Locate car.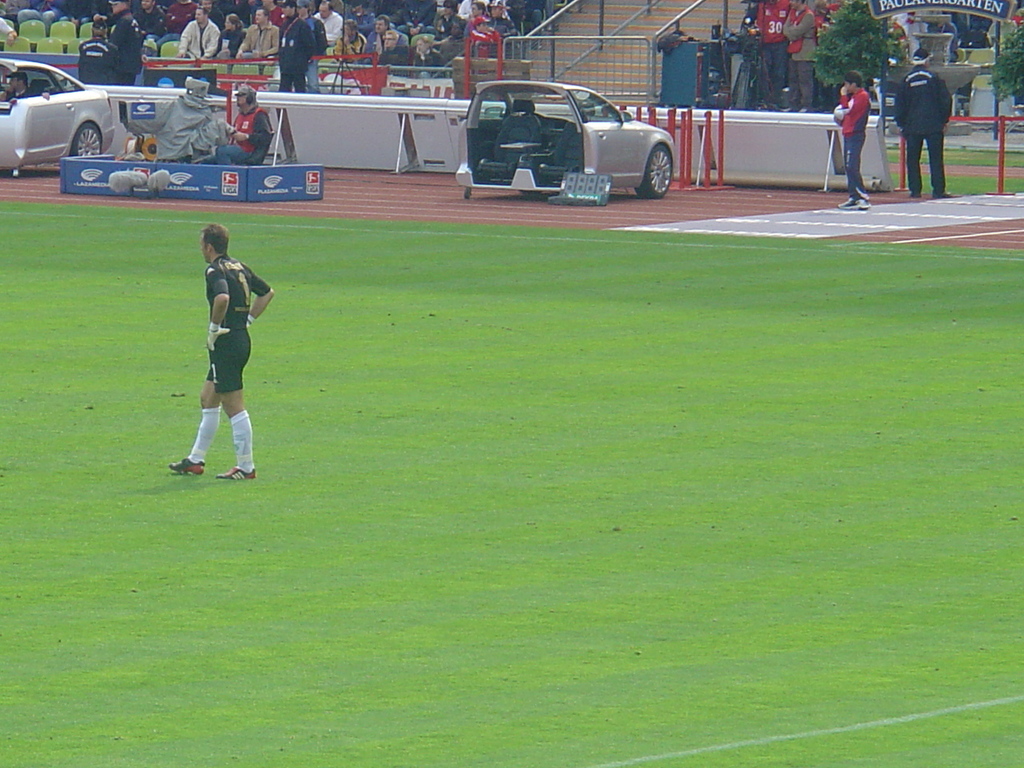
Bounding box: [0,55,119,183].
